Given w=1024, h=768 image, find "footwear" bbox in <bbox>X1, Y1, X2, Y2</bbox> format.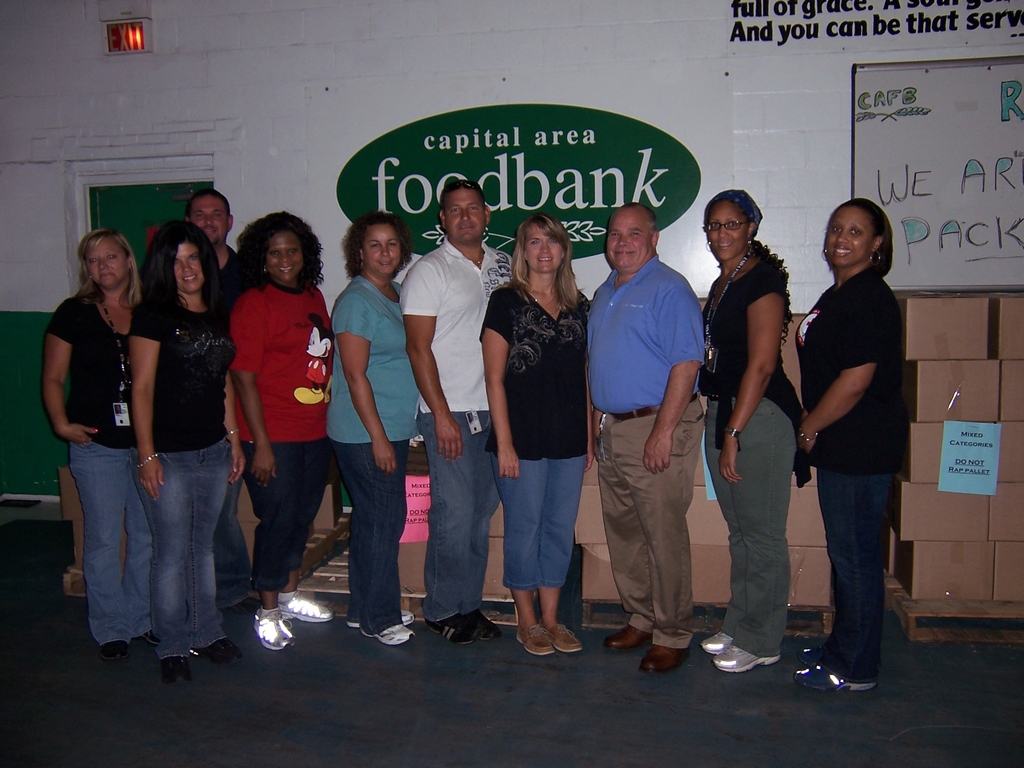
<bbox>552, 618, 584, 653</bbox>.
